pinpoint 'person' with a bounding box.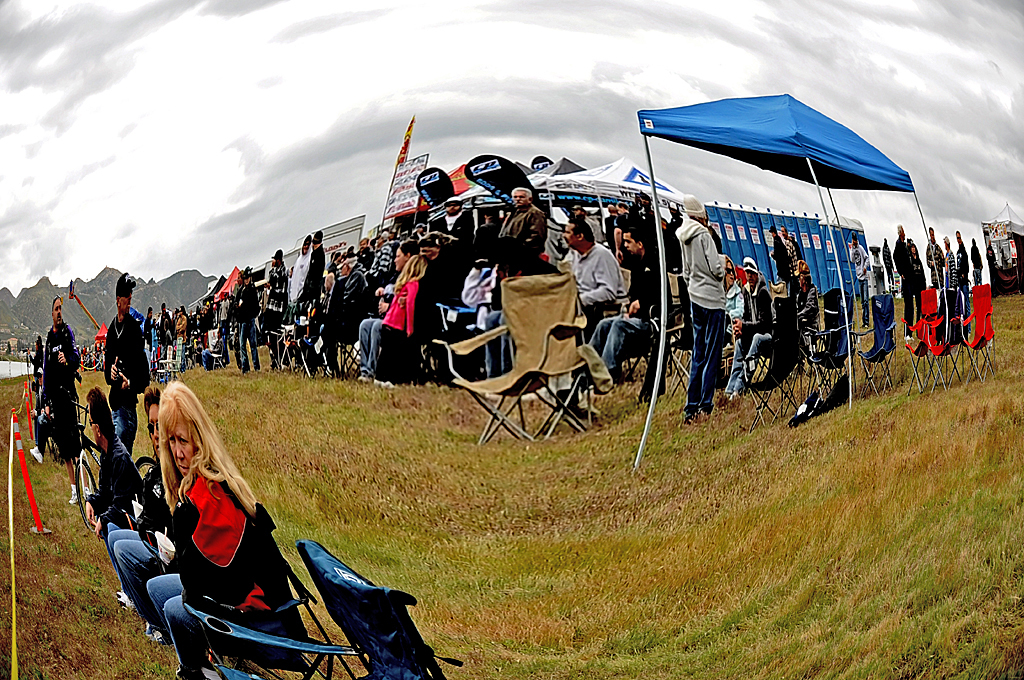
[x1=39, y1=300, x2=82, y2=465].
